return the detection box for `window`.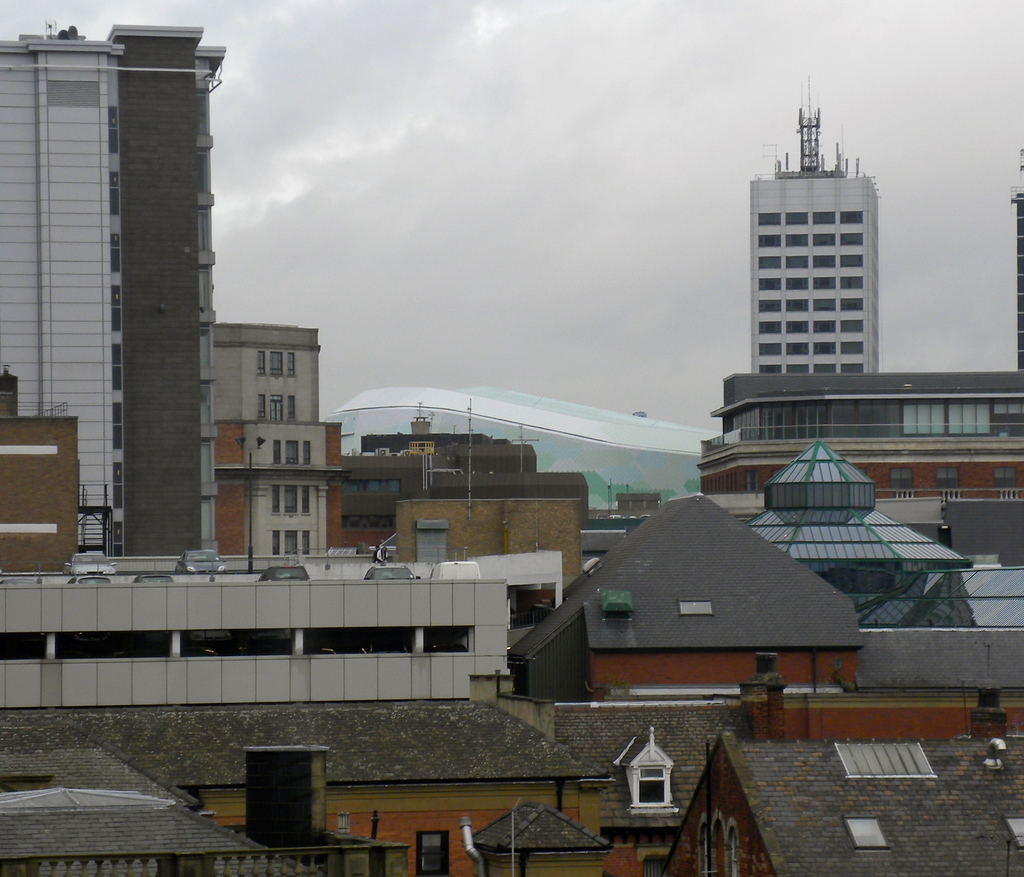
[813, 319, 838, 336].
